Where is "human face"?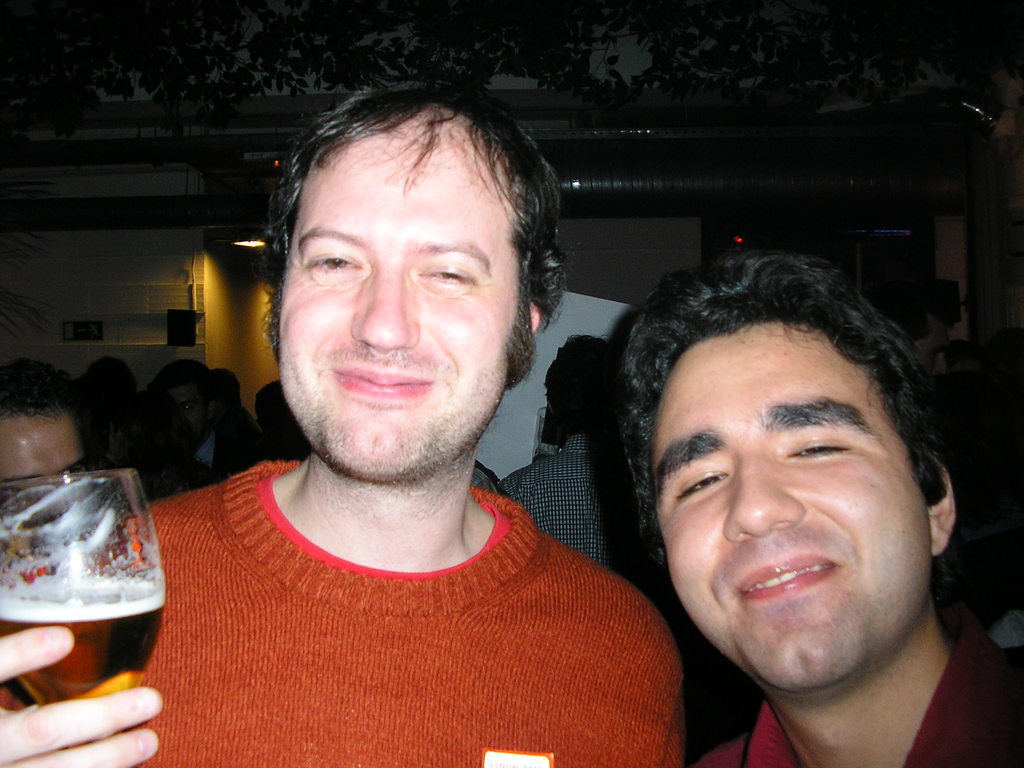
bbox=[283, 111, 528, 478].
